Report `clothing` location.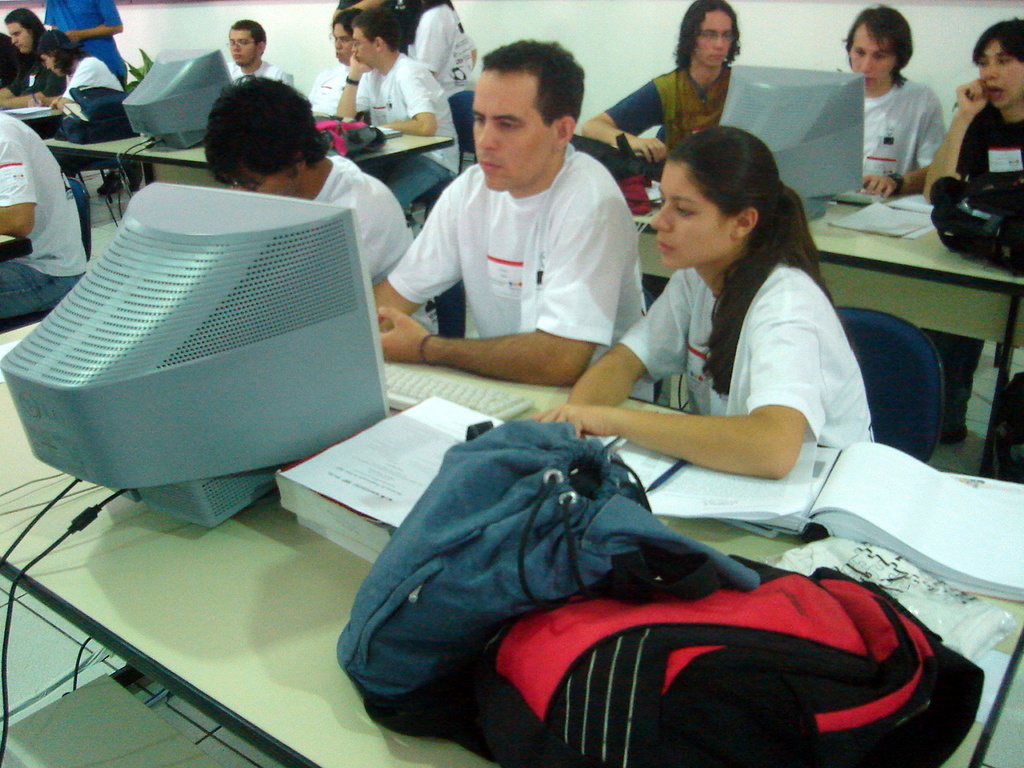
Report: [386,97,652,368].
